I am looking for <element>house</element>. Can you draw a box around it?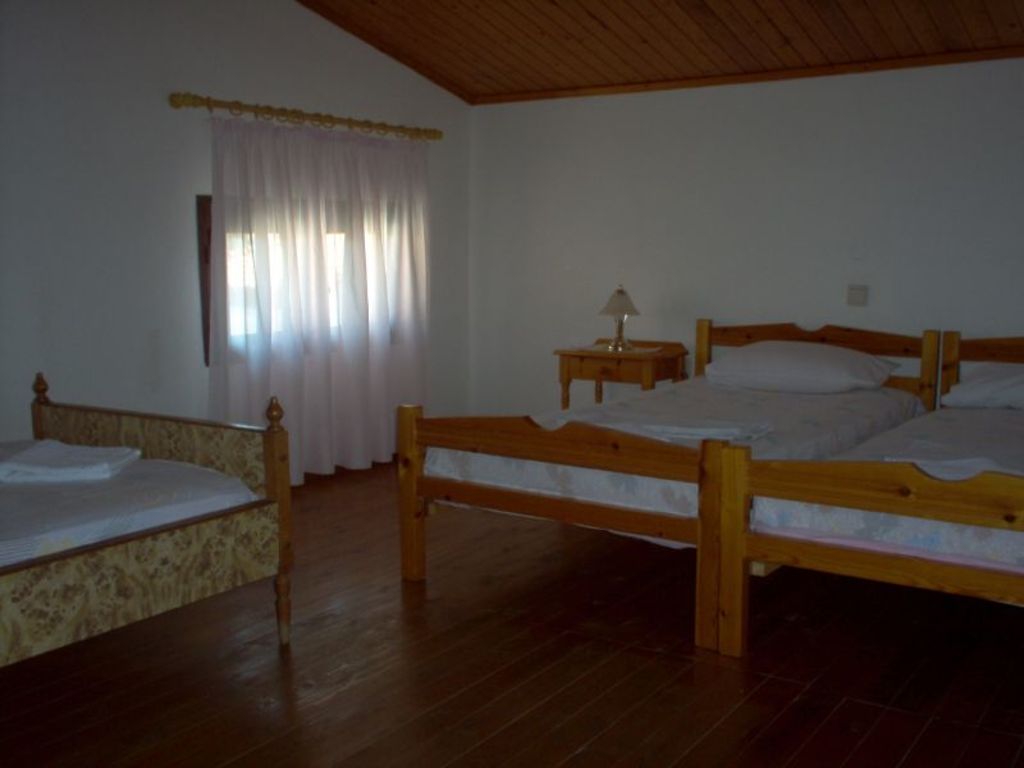
Sure, the bounding box is bbox=[0, 0, 1023, 767].
